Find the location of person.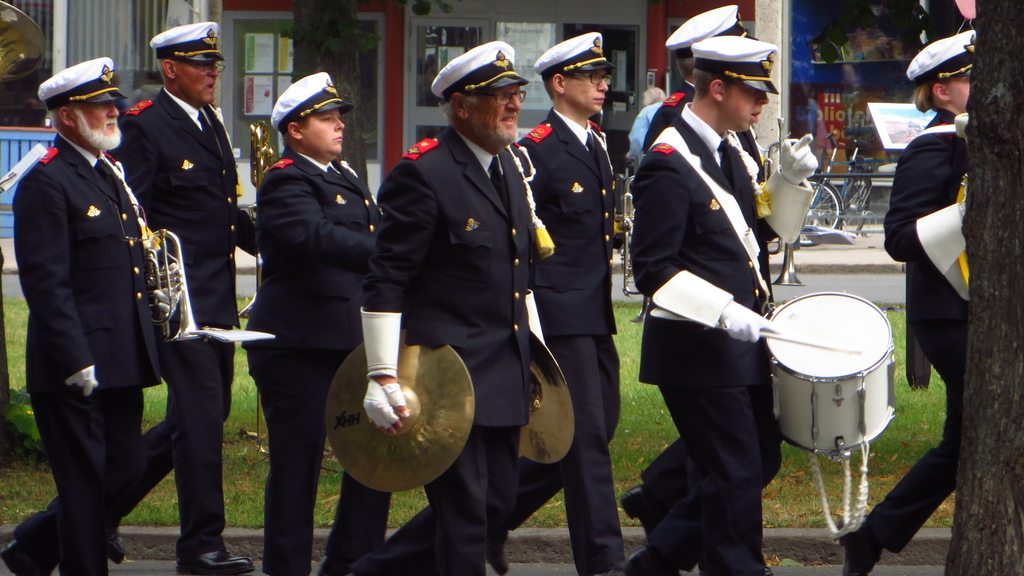
Location: <bbox>250, 69, 397, 575</bbox>.
